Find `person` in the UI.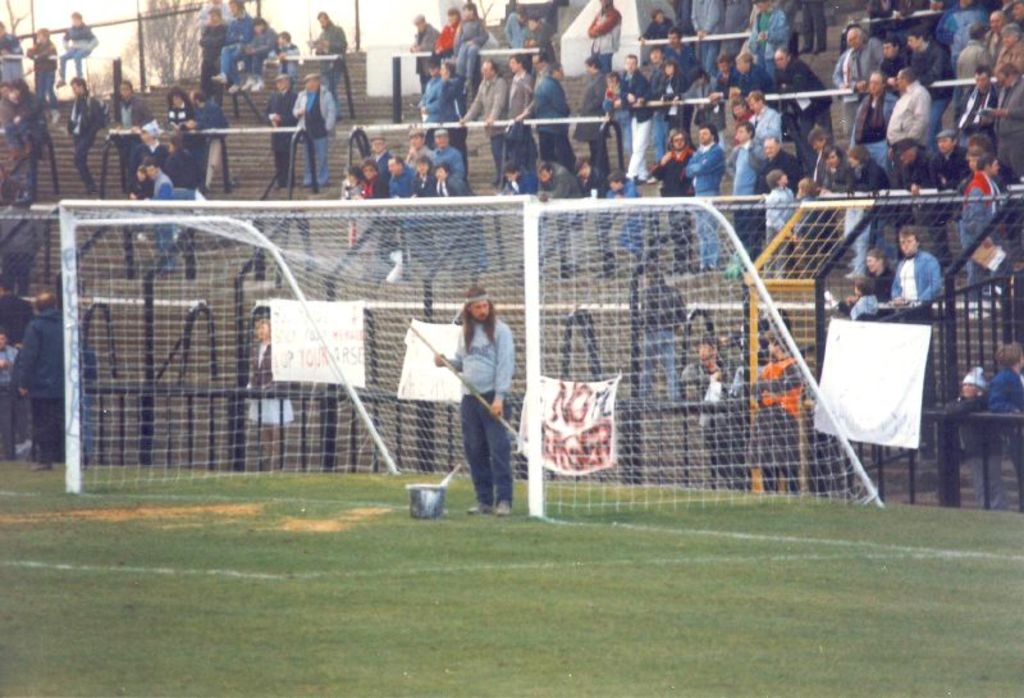
UI element at <region>750, 329, 800, 487</region>.
